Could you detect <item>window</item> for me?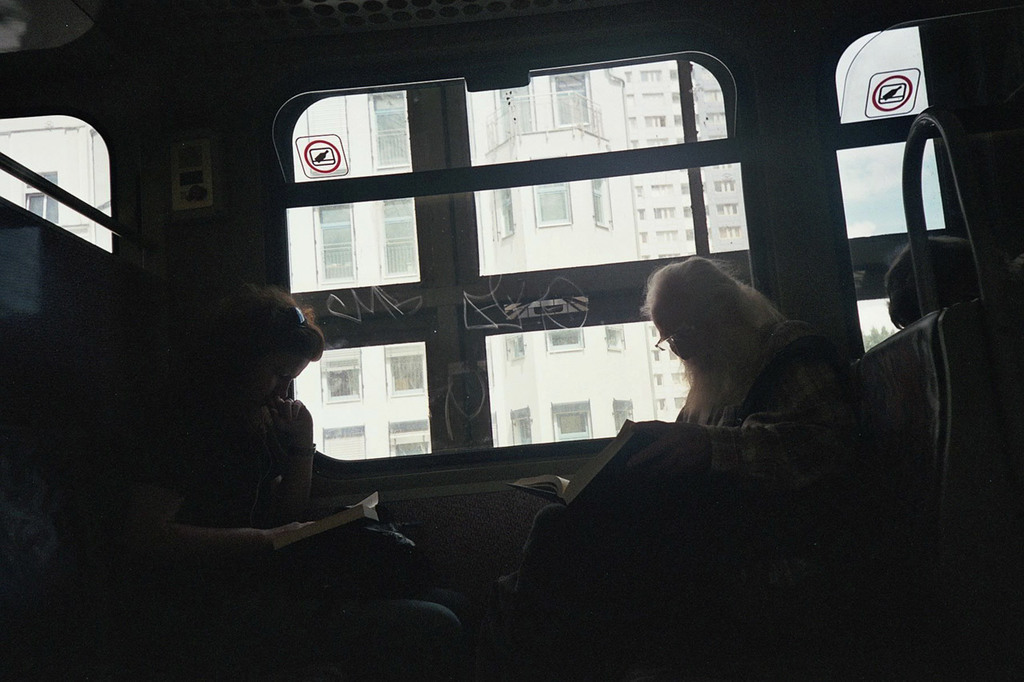
Detection result: <box>386,354,426,393</box>.
